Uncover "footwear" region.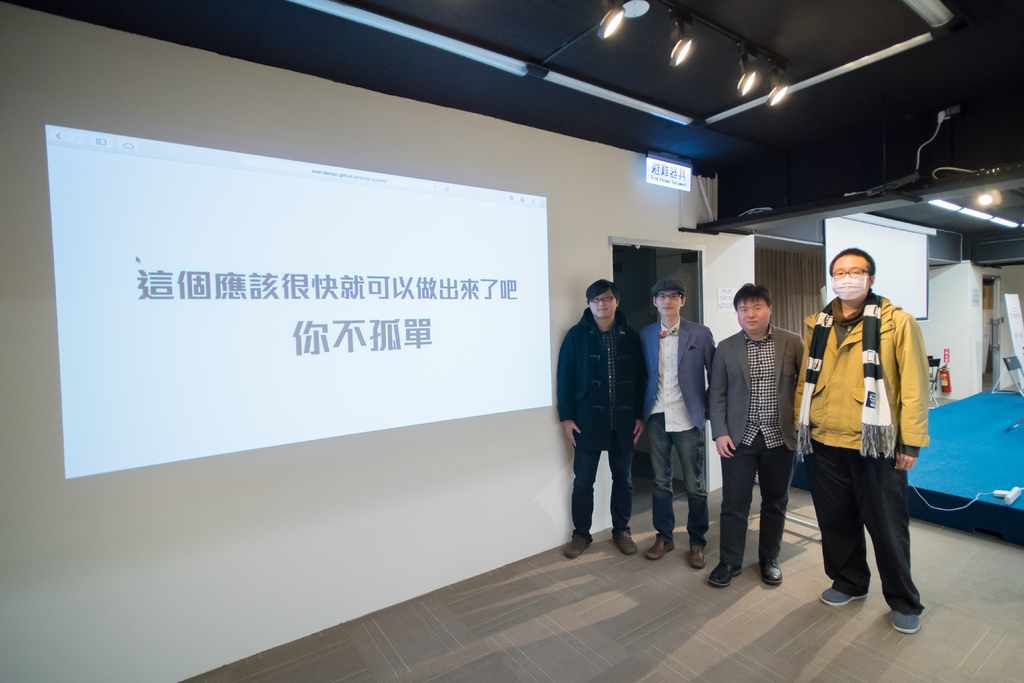
Uncovered: (691, 543, 706, 572).
